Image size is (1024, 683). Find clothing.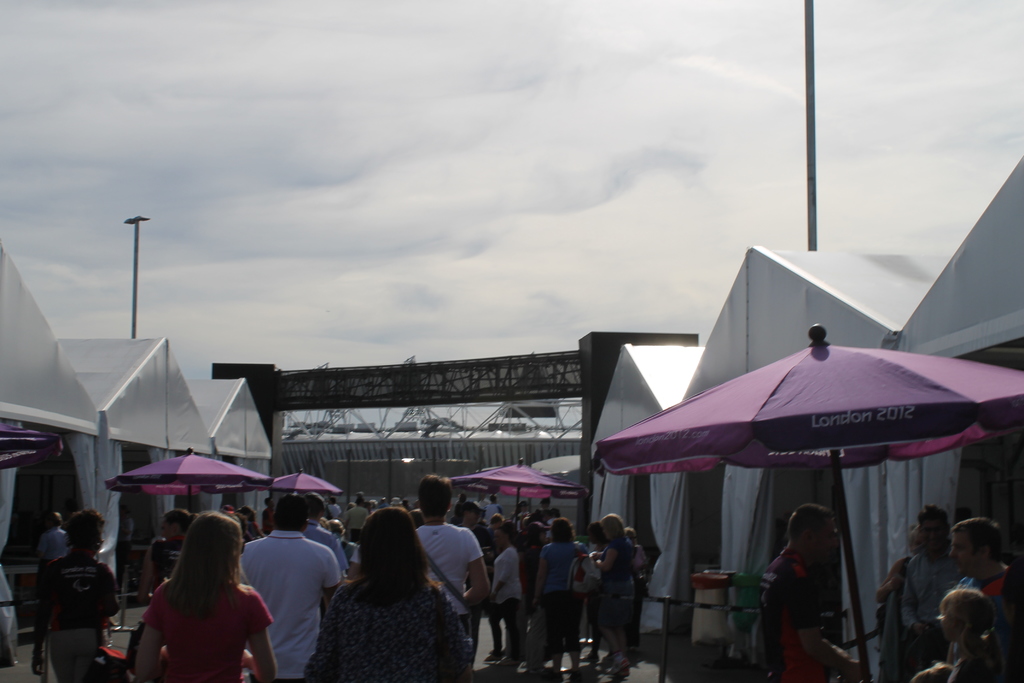
900,554,956,662.
